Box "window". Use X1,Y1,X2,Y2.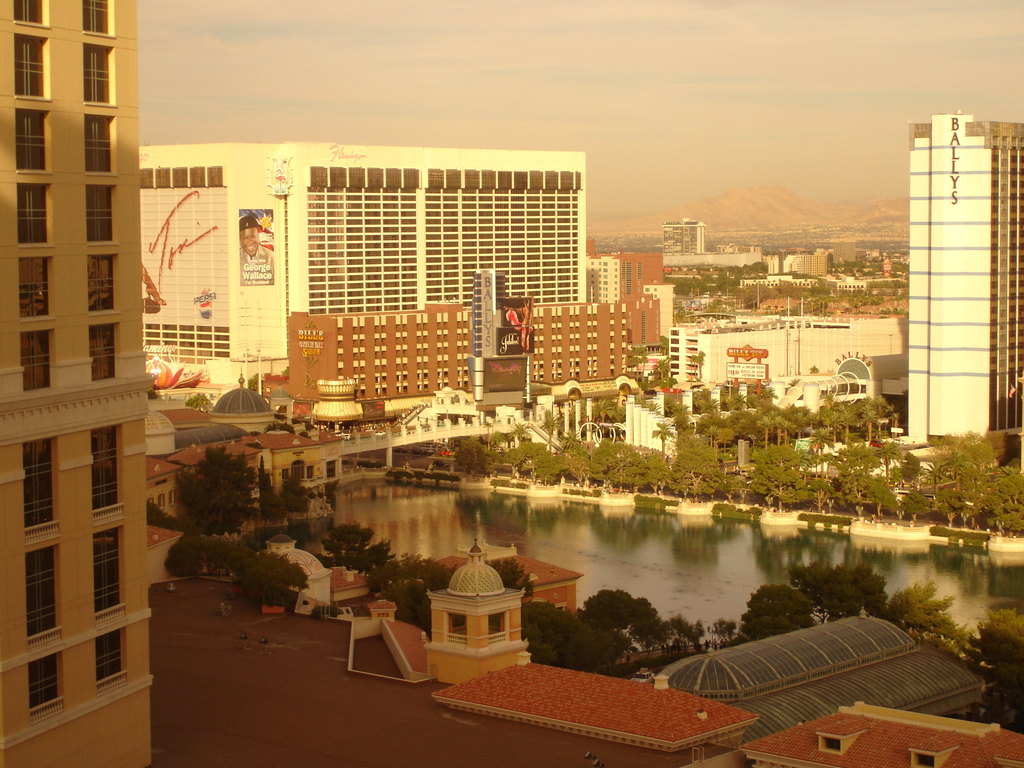
90,627,123,680.
